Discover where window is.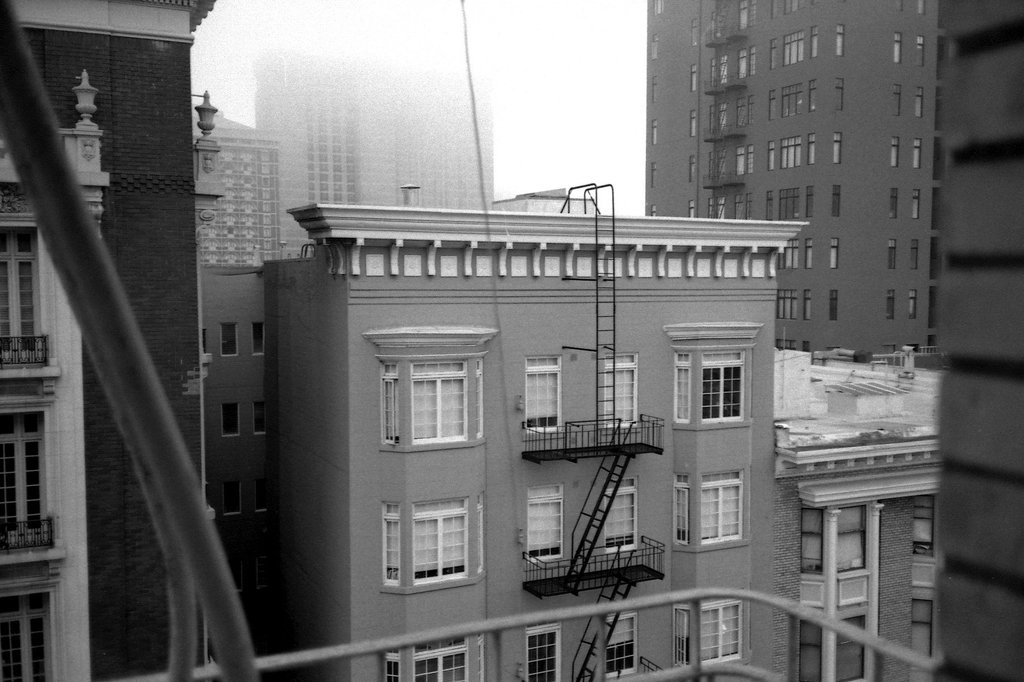
Discovered at left=746, top=147, right=754, bottom=177.
